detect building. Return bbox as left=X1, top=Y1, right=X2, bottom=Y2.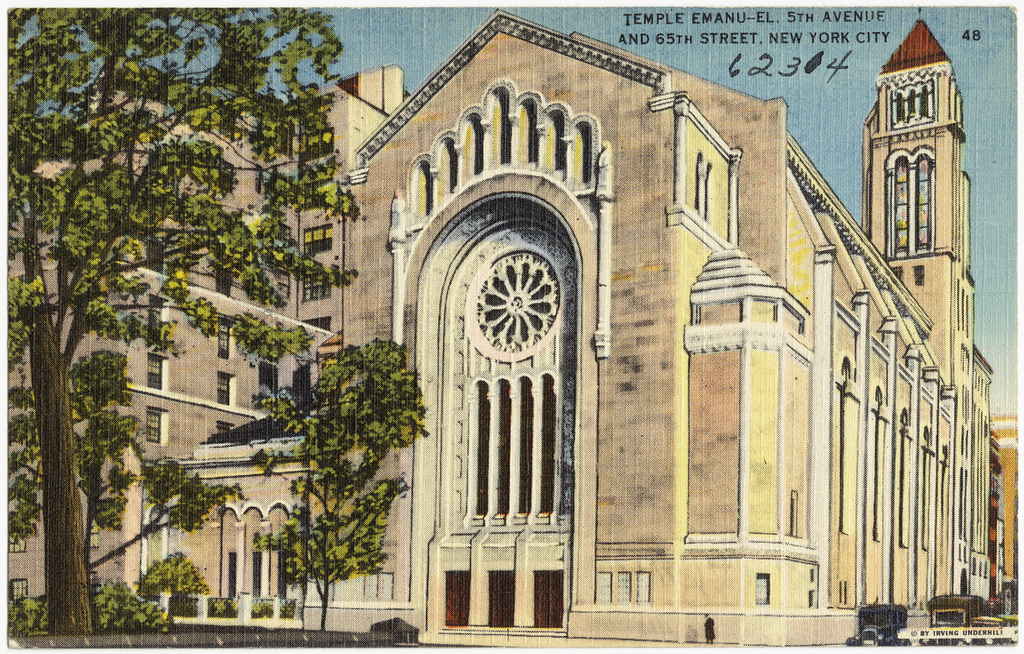
left=8, top=66, right=410, bottom=629.
